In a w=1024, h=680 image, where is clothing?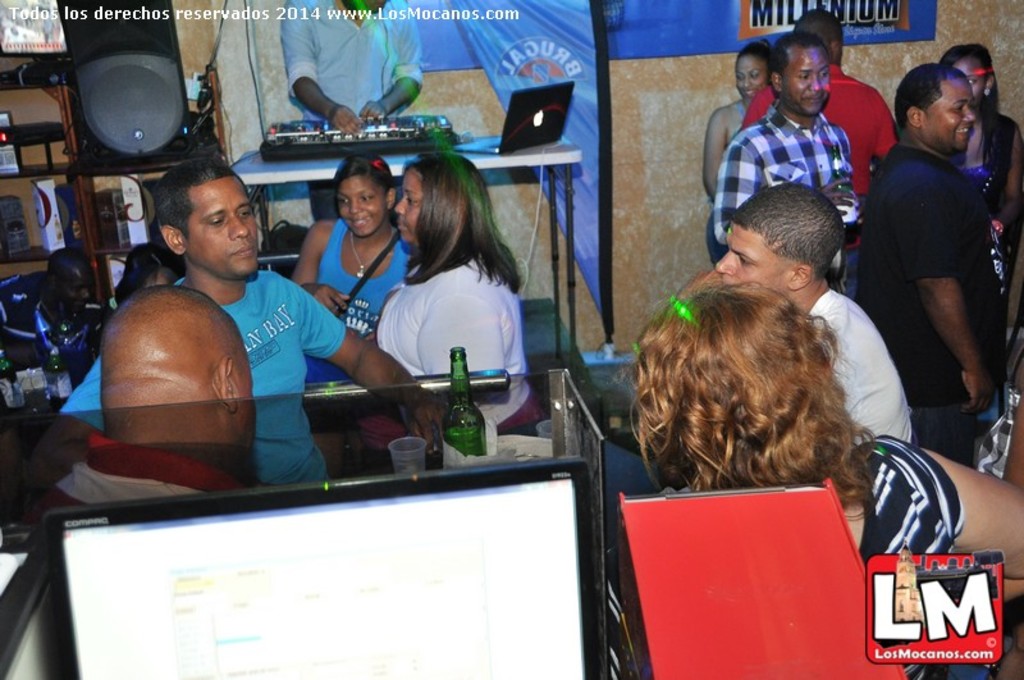
<region>64, 266, 344, 482</region>.
